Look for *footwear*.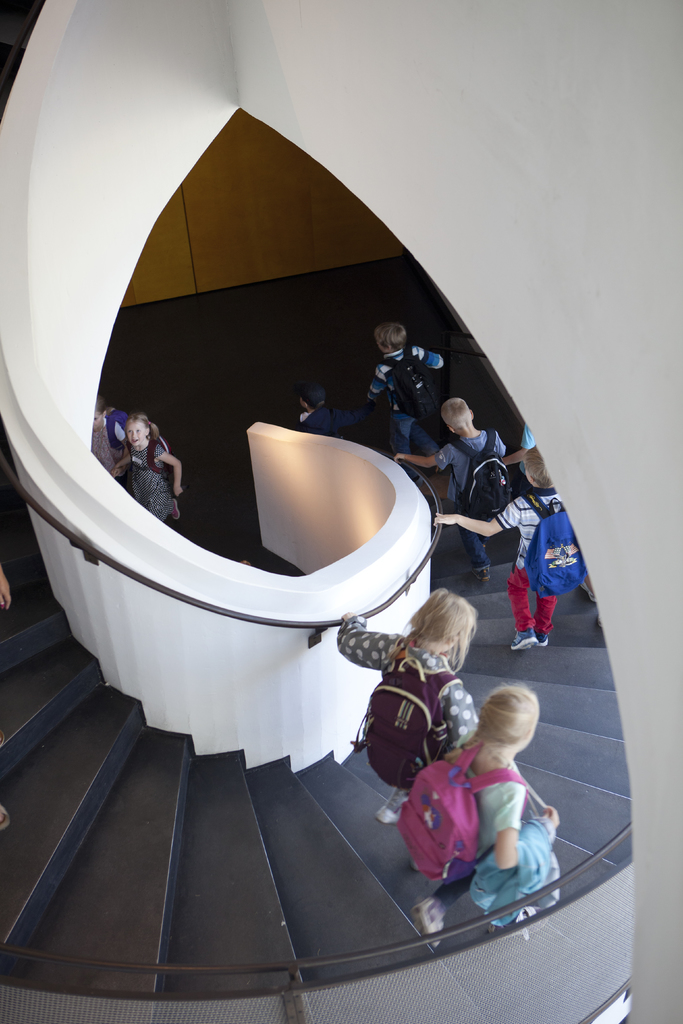
Found: [413,890,440,956].
